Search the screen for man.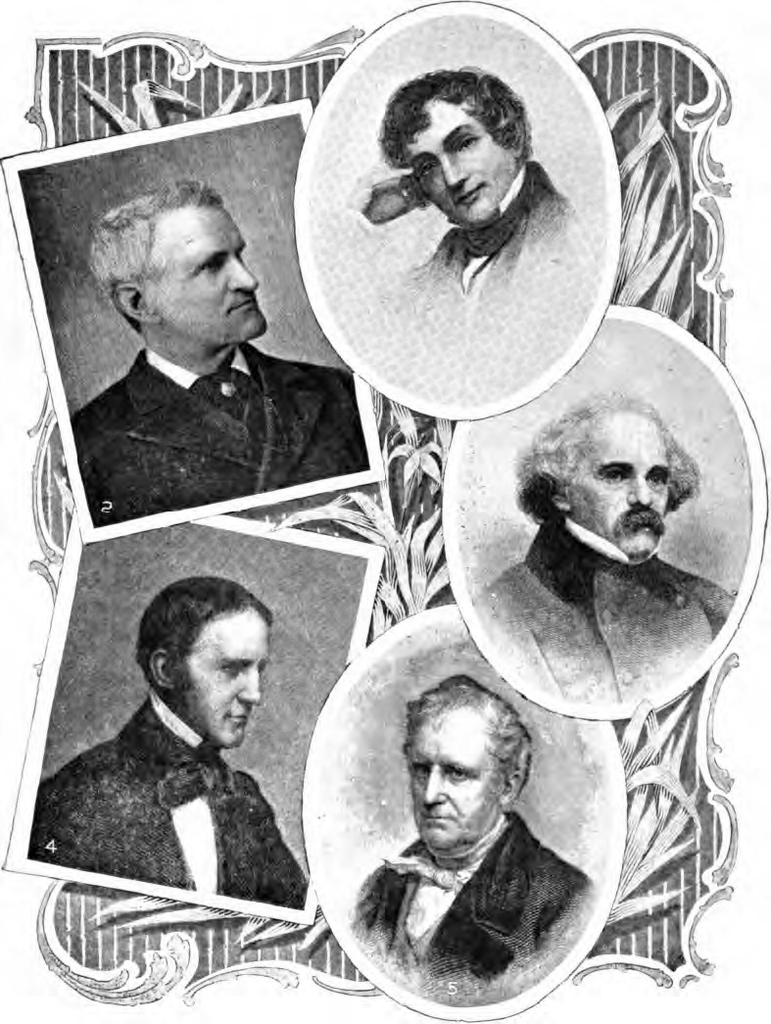
Found at Rect(349, 671, 599, 1006).
